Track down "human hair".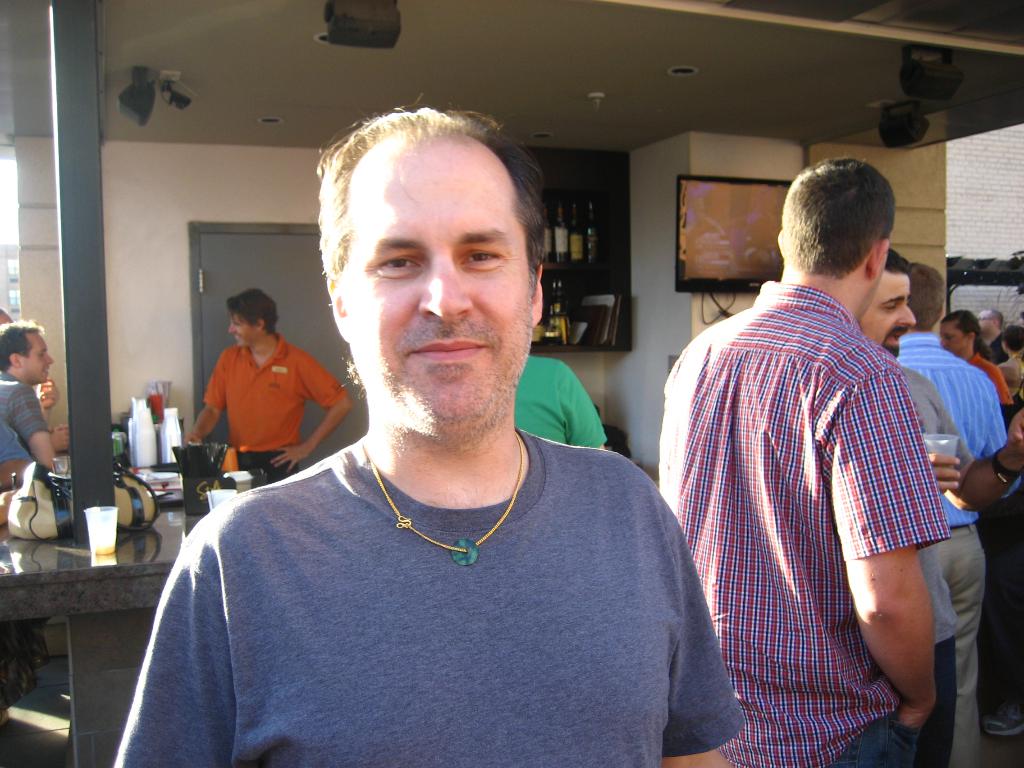
Tracked to {"left": 940, "top": 308, "right": 981, "bottom": 348}.
